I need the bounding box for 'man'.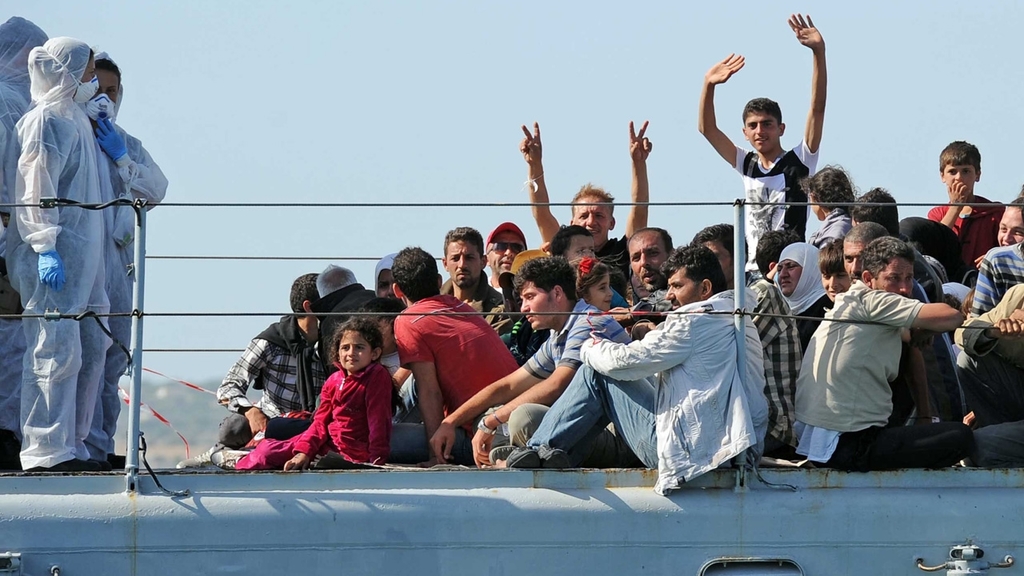
Here it is: bbox(216, 274, 349, 451).
